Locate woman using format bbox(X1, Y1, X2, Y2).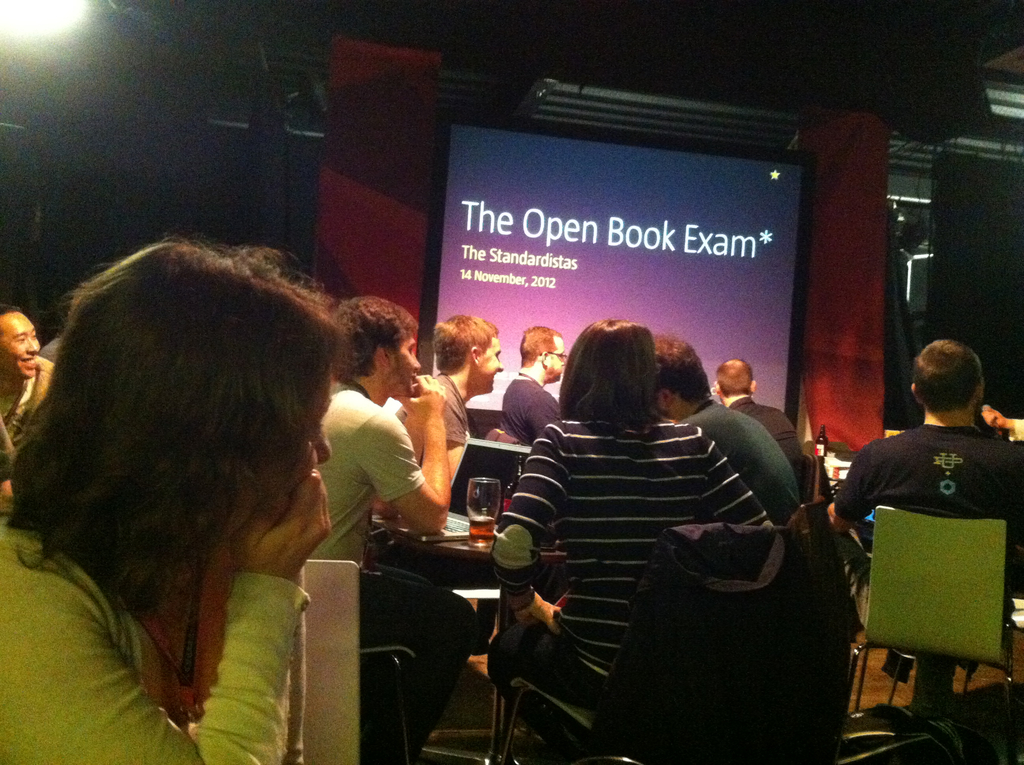
bbox(482, 316, 780, 720).
